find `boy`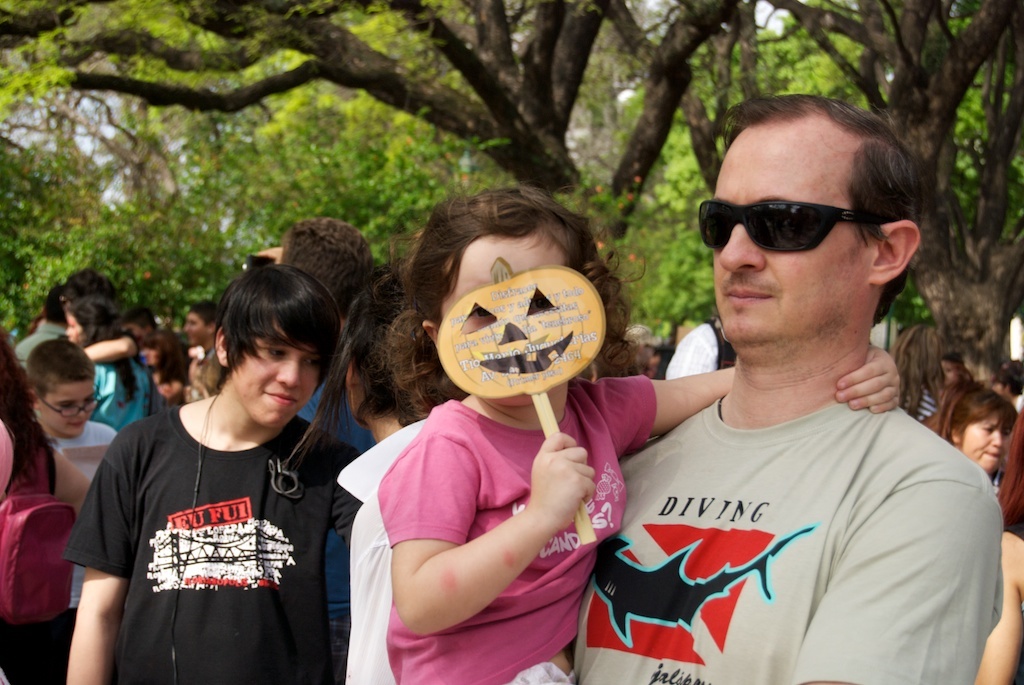
region(120, 310, 158, 337)
